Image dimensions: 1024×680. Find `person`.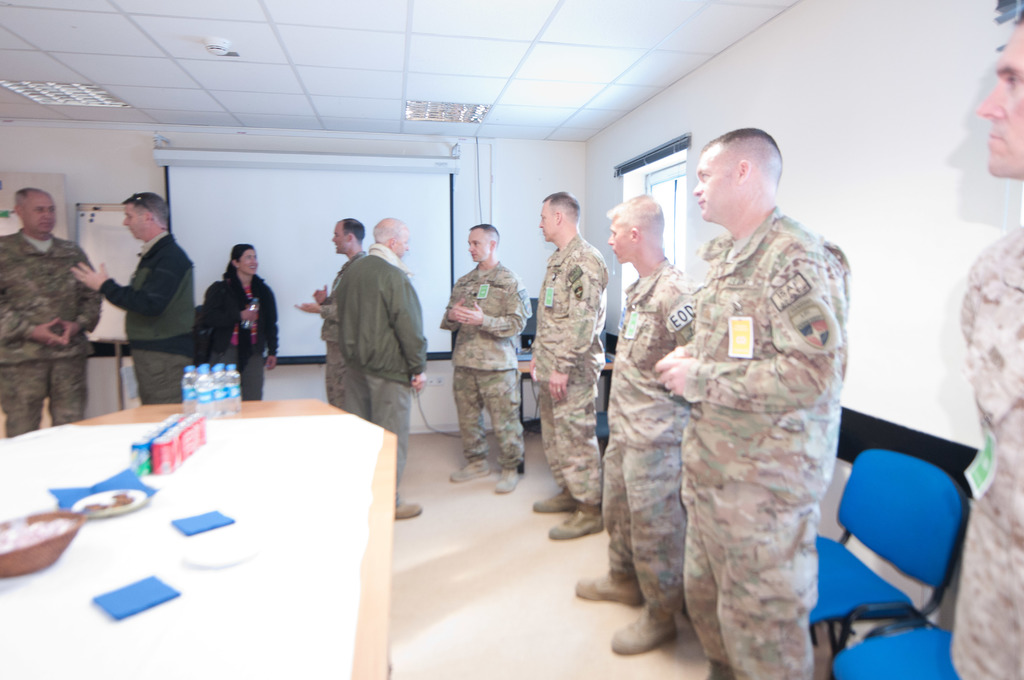
detection(294, 216, 365, 411).
